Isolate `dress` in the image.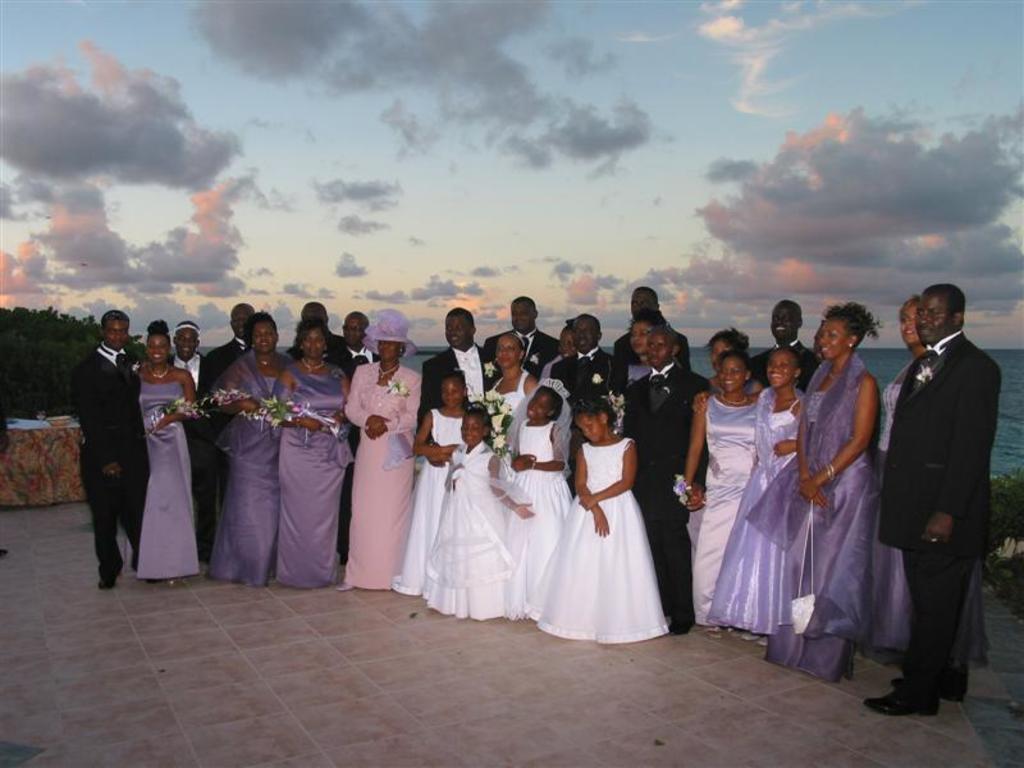
Isolated region: box=[691, 393, 762, 628].
